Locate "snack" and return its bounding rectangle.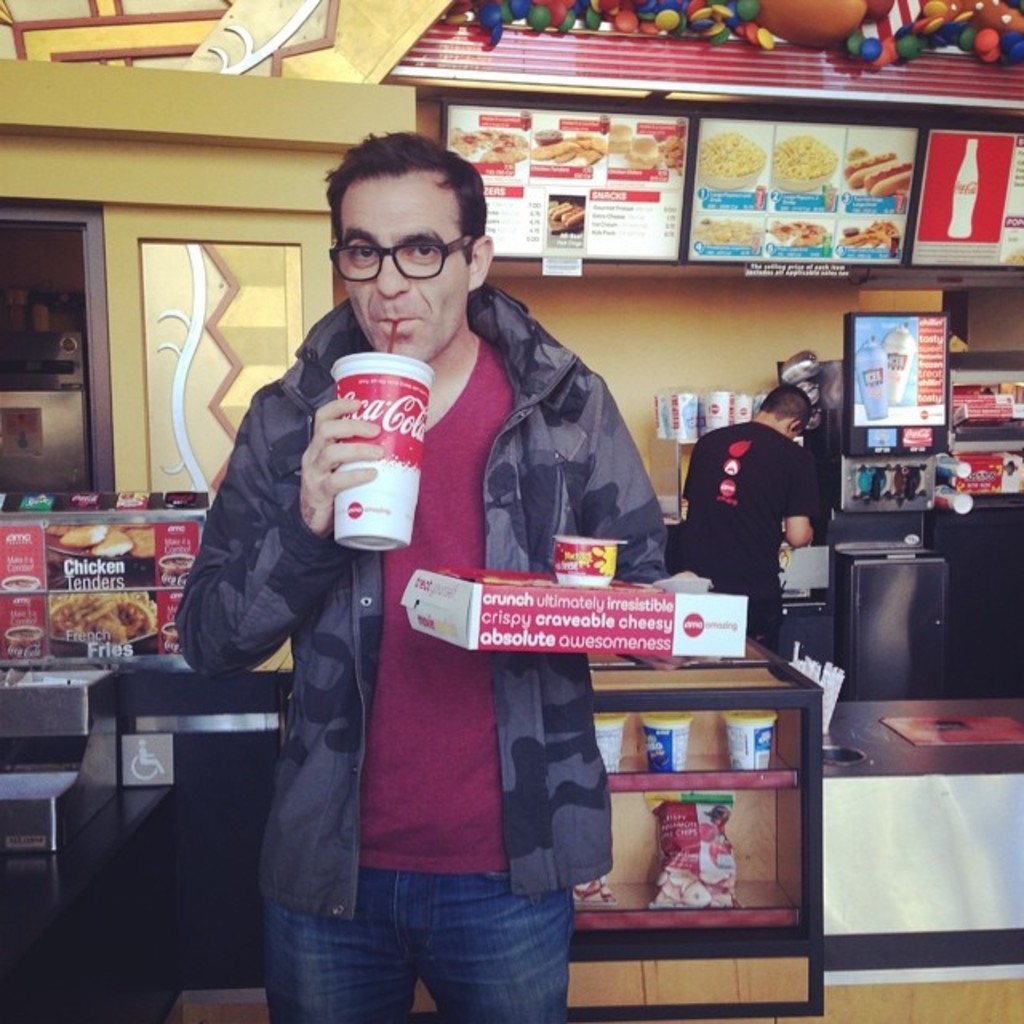
547,200,570,221.
